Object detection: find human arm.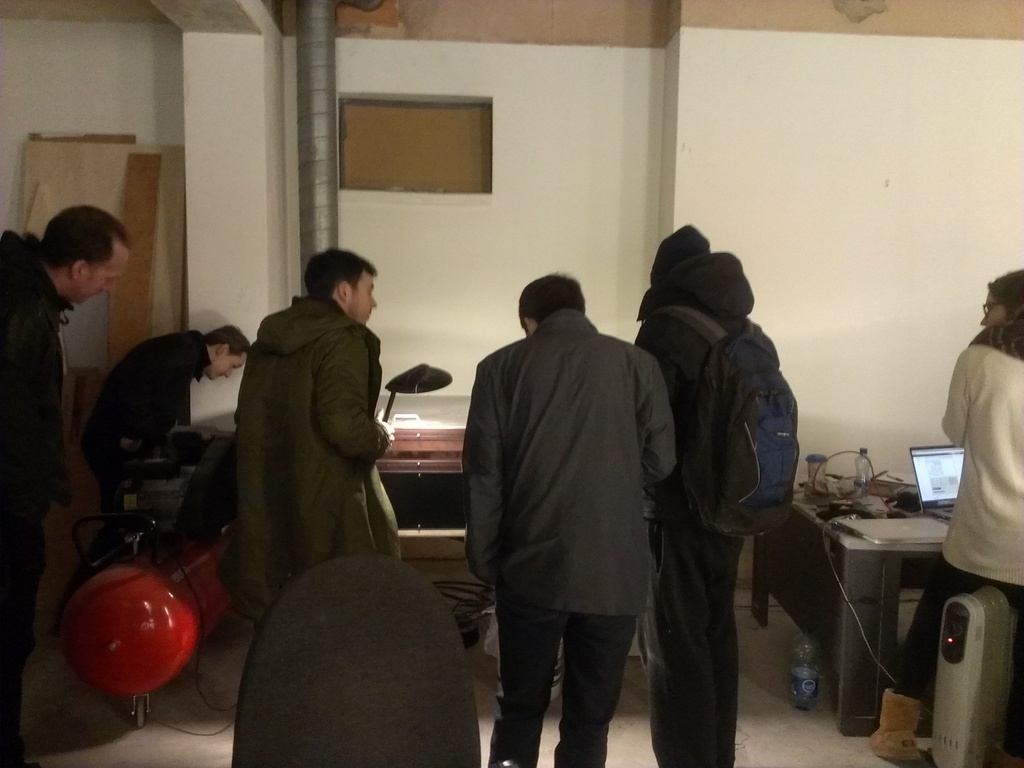
(317, 330, 393, 465).
